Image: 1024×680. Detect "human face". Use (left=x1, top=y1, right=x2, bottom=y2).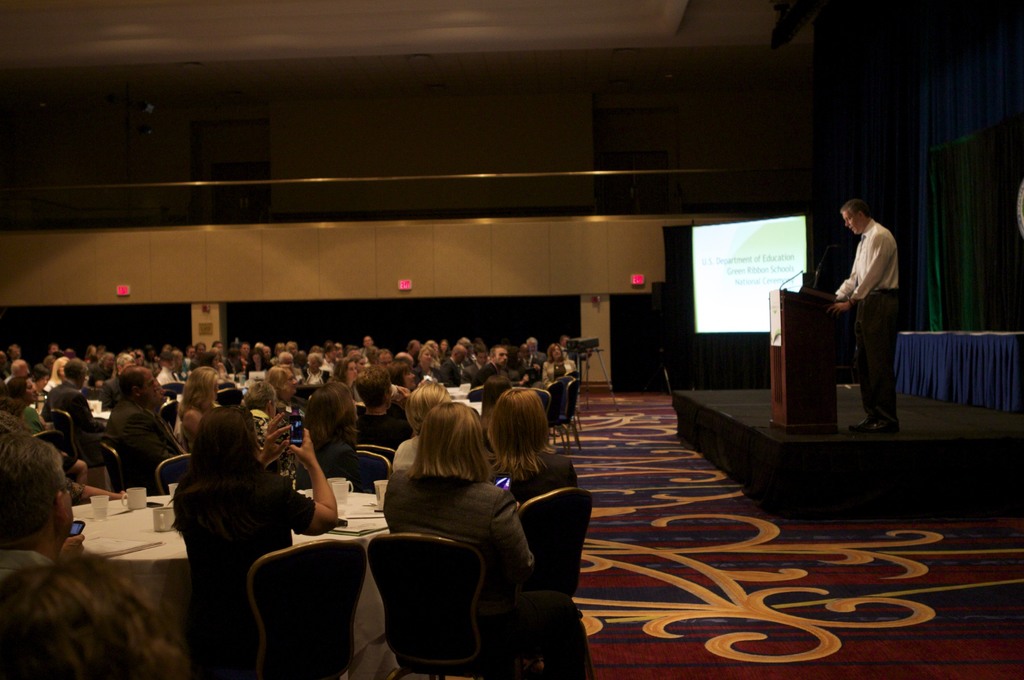
(left=429, top=342, right=440, bottom=352).
